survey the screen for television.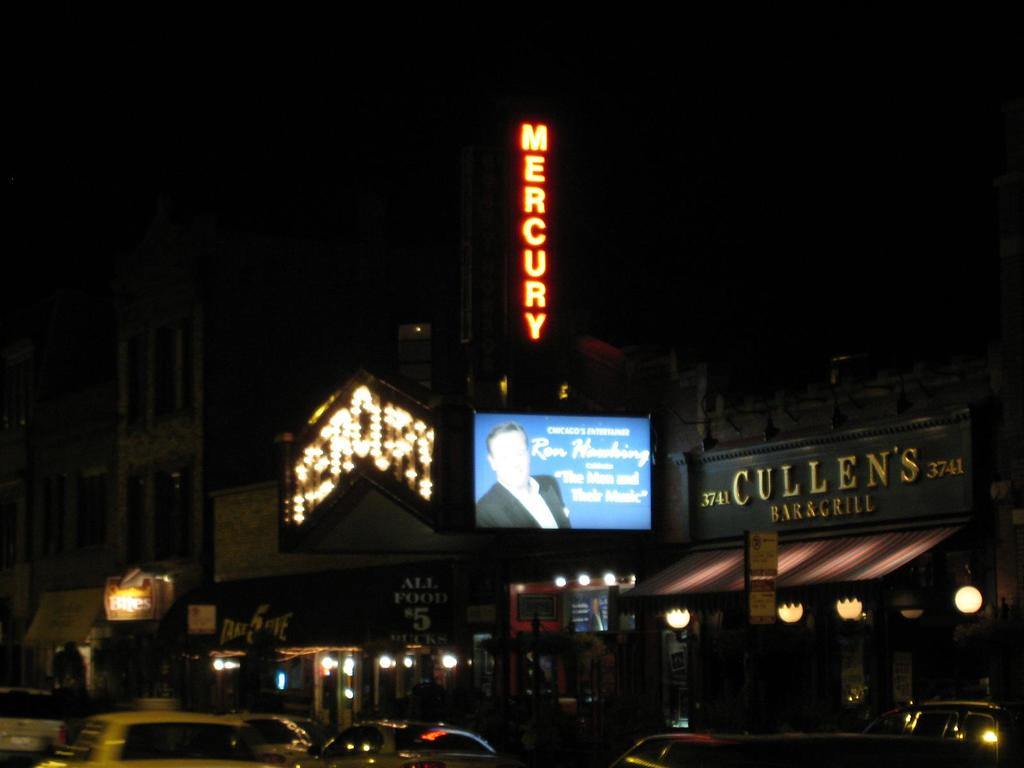
Survey found: 563,582,620,636.
